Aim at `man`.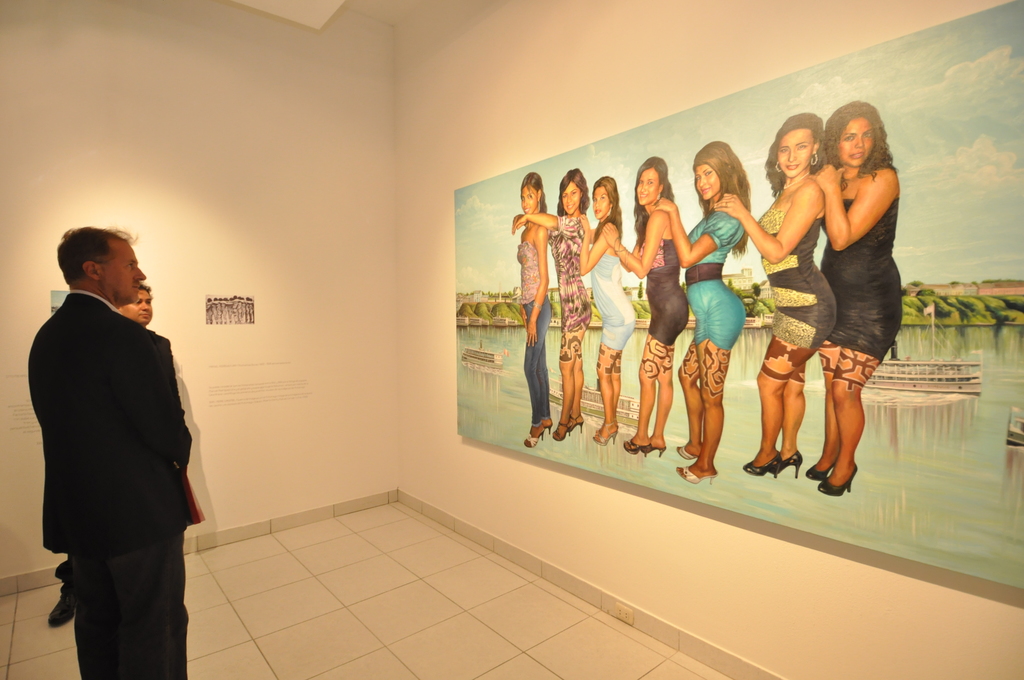
Aimed at [49, 284, 154, 635].
